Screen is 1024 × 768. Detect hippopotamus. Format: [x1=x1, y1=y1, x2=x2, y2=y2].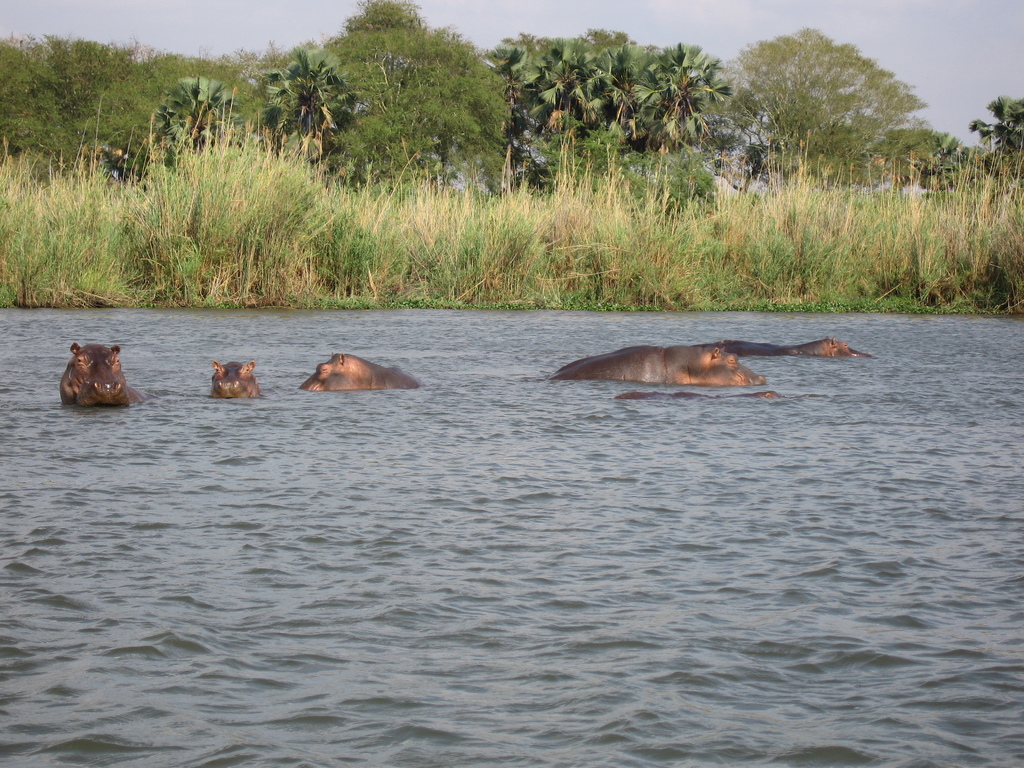
[x1=56, y1=340, x2=137, y2=410].
